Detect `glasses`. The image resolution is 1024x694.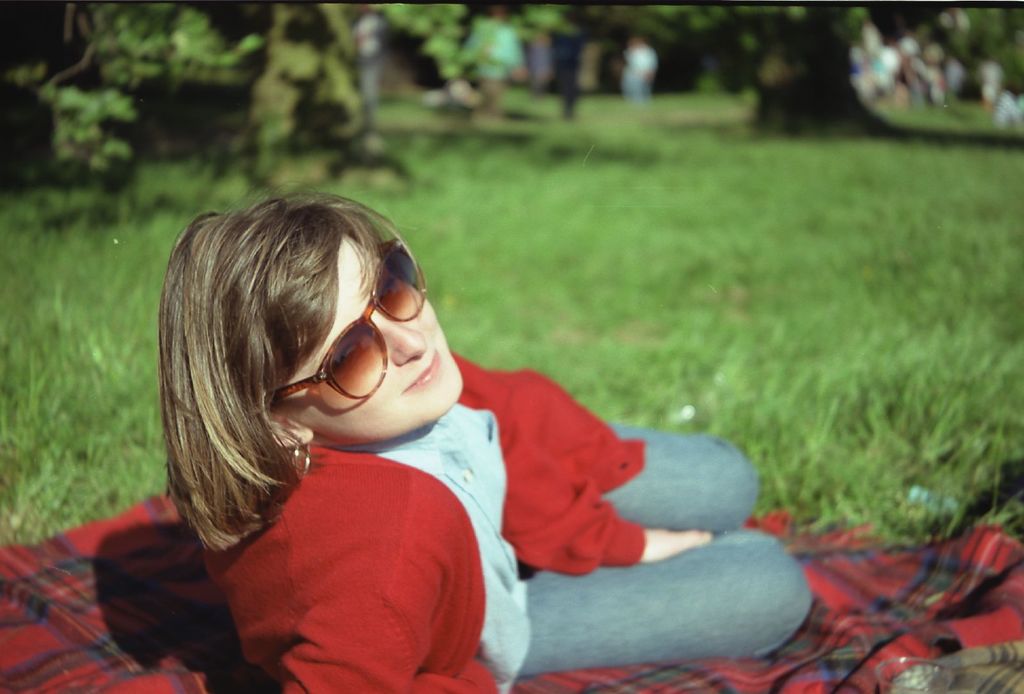
locate(273, 229, 435, 401).
